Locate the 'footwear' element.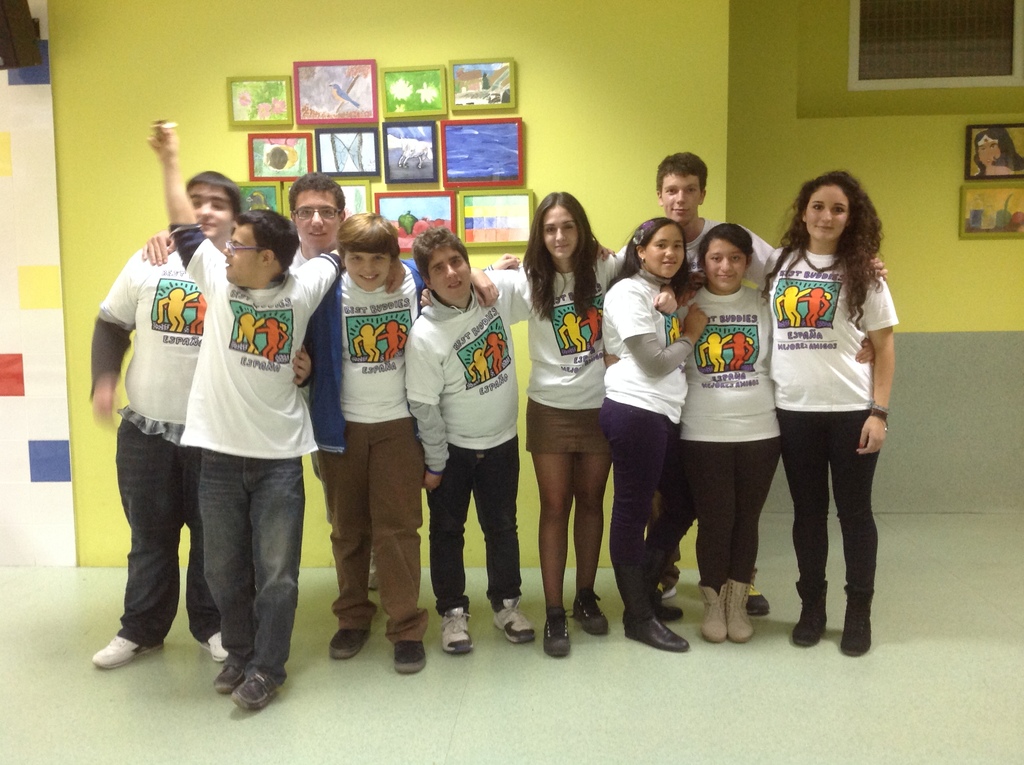
Element bbox: bbox=(214, 661, 248, 693).
